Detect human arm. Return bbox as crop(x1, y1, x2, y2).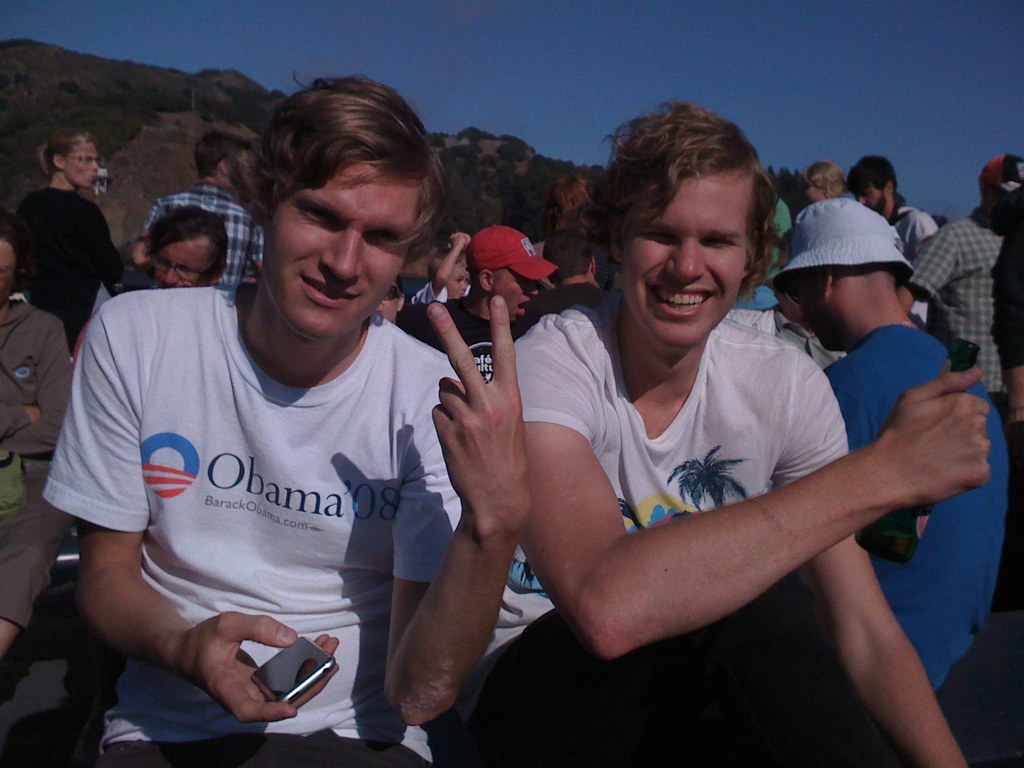
crop(452, 232, 474, 246).
